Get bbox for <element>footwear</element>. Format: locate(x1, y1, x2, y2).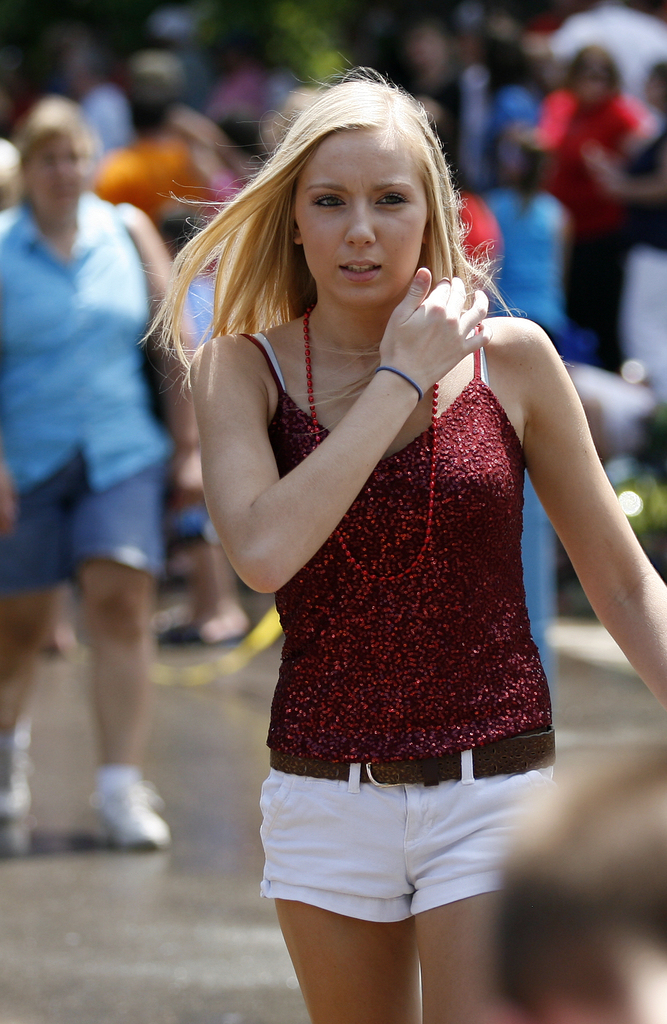
locate(191, 536, 252, 643).
